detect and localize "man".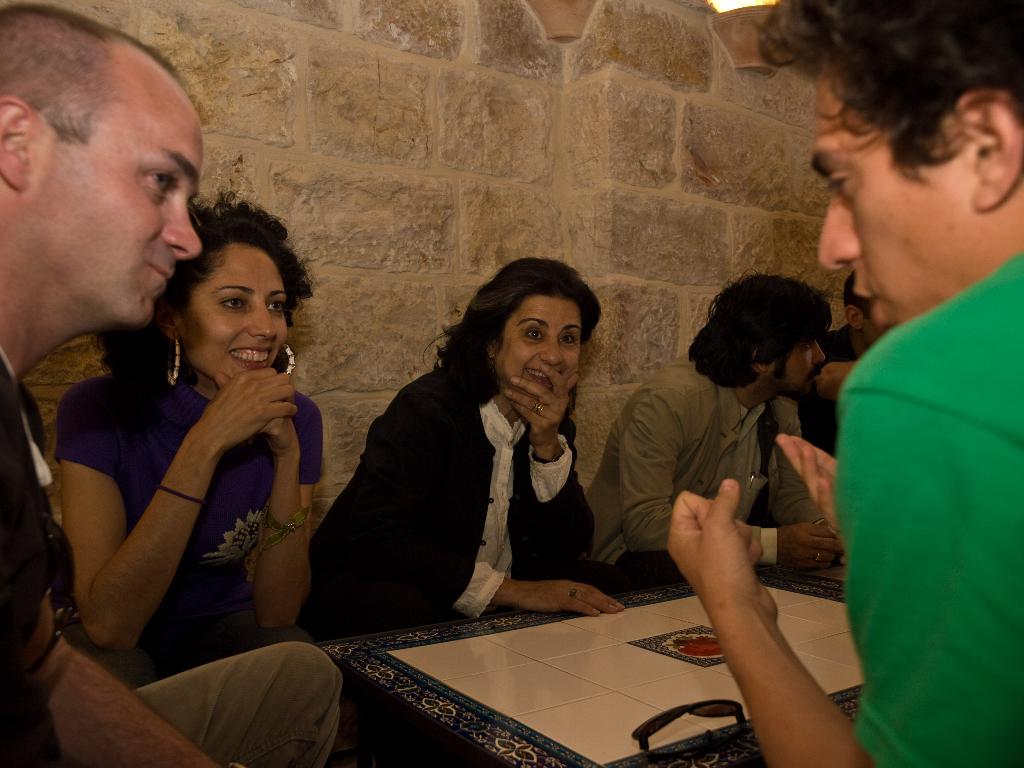
Localized at rect(794, 269, 897, 456).
